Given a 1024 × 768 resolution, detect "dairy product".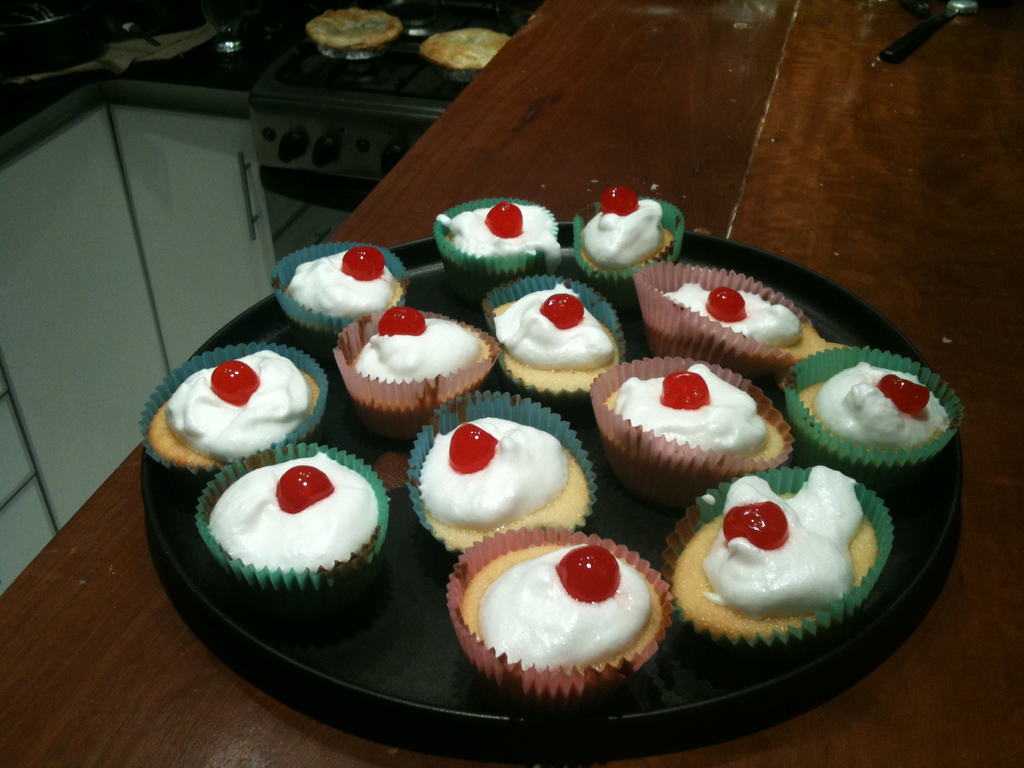
left=701, top=465, right=863, bottom=604.
